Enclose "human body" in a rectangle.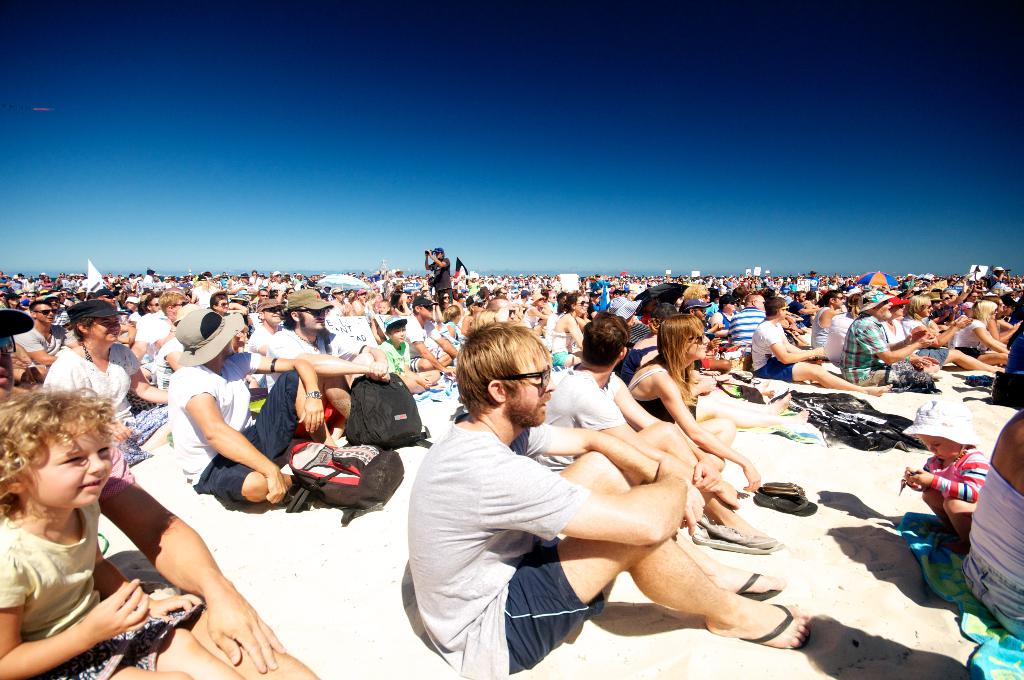
l=727, t=306, r=767, b=346.
